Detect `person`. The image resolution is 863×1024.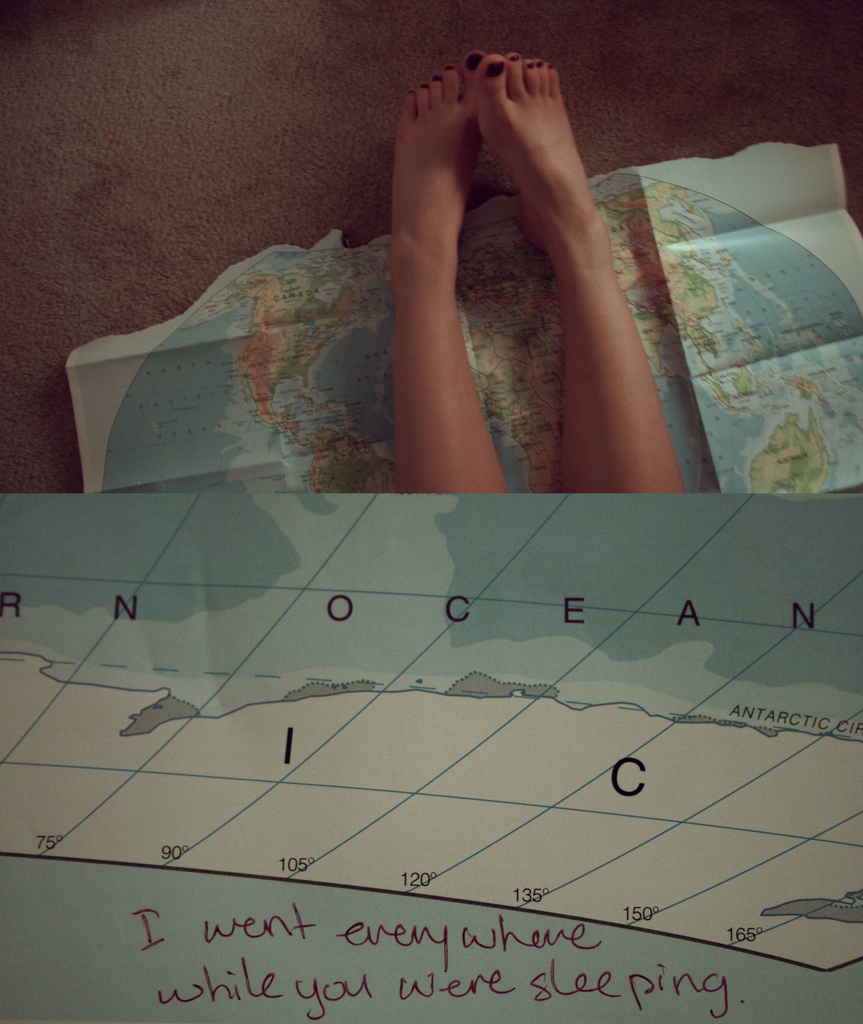
detection(327, 6, 705, 532).
